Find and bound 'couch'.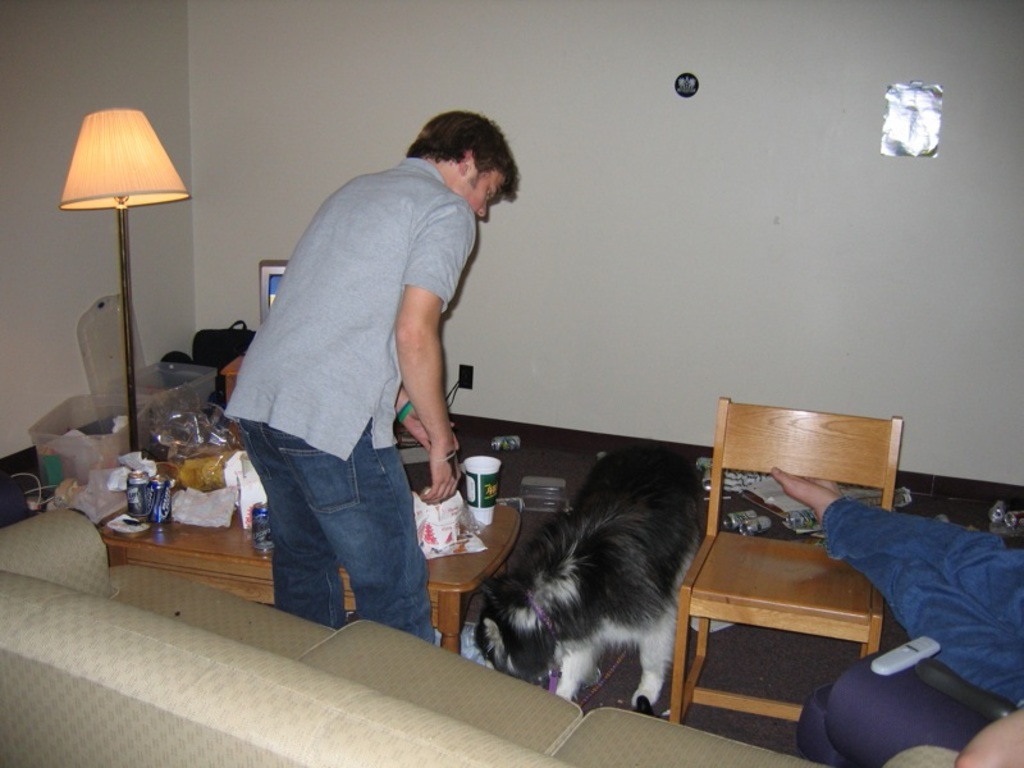
Bound: crop(0, 508, 964, 767).
